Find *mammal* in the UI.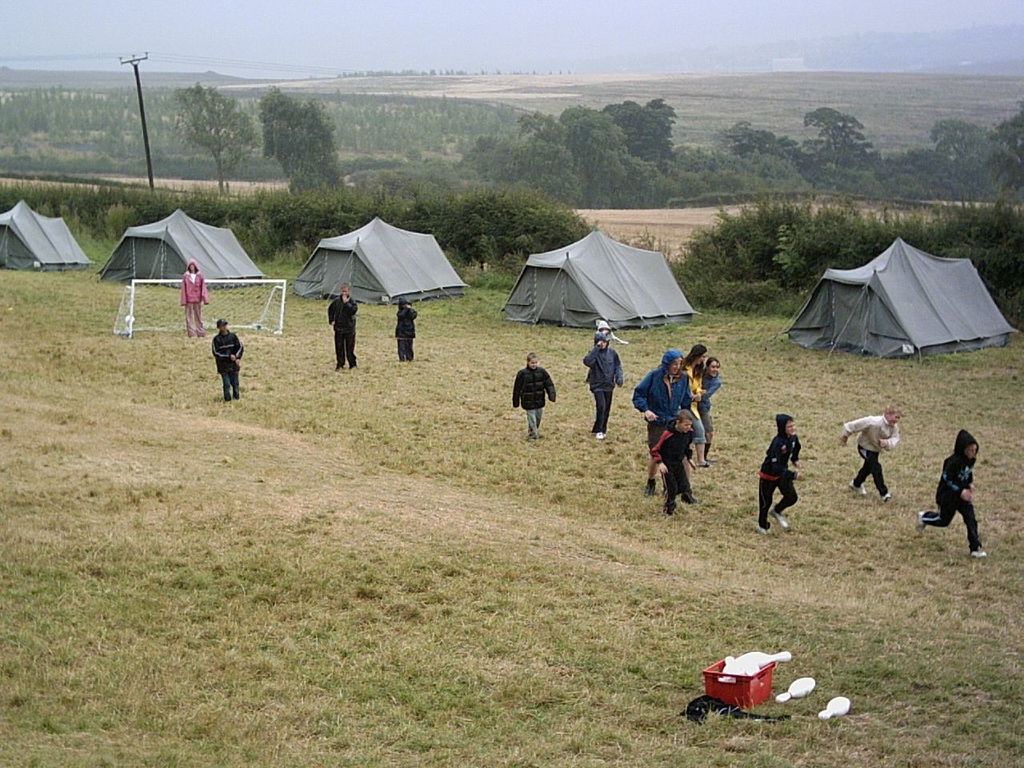
UI element at Rect(836, 408, 902, 504).
